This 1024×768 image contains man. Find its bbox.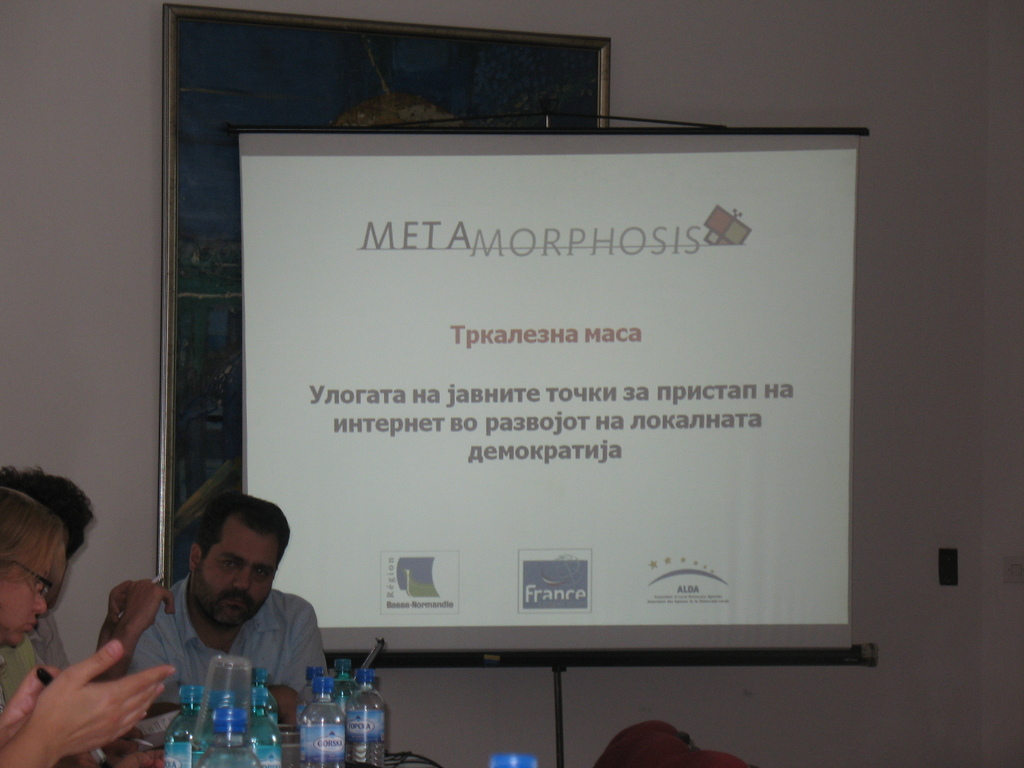
bbox=(0, 462, 177, 685).
